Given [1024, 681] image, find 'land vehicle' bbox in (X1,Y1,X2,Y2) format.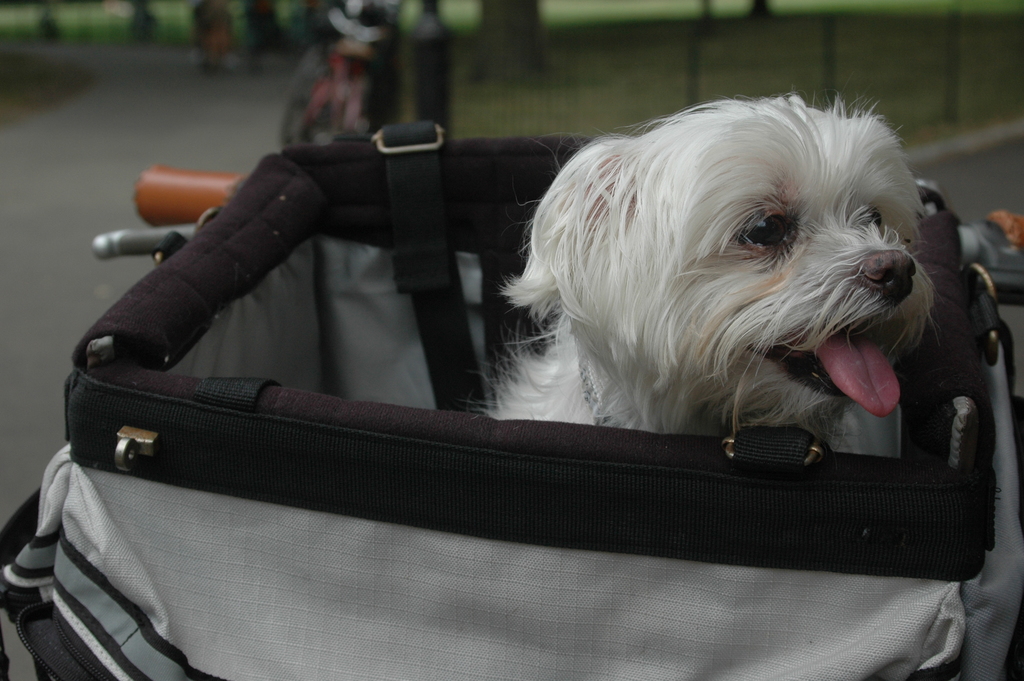
(152,156,1023,680).
